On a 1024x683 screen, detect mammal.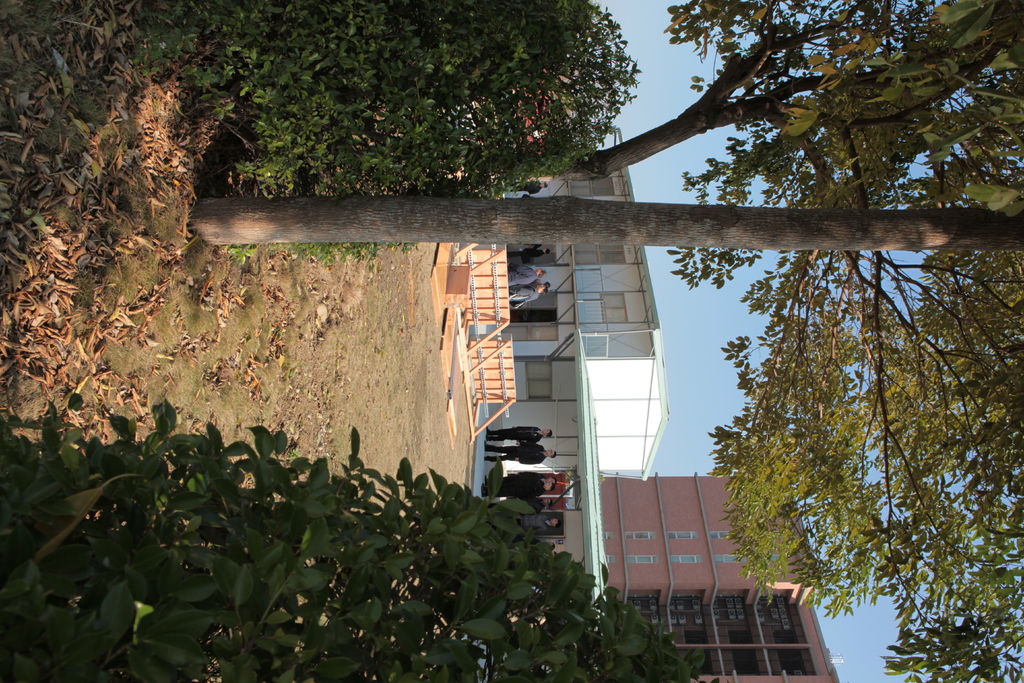
<region>506, 179, 548, 194</region>.
